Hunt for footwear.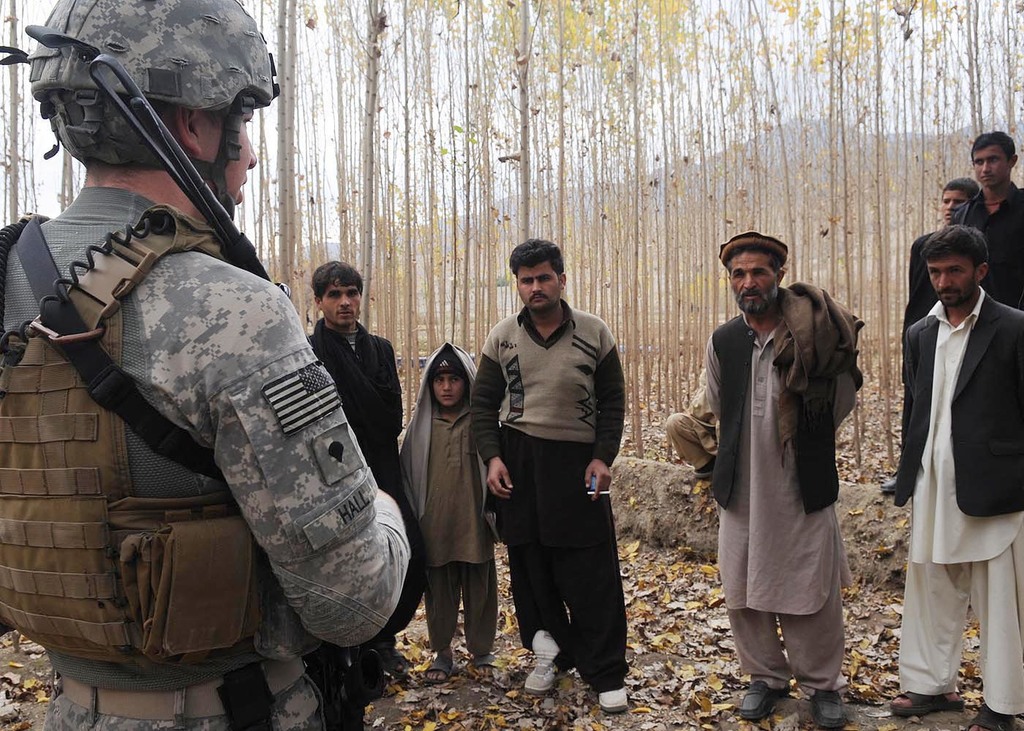
Hunted down at (left=595, top=689, right=627, bottom=716).
